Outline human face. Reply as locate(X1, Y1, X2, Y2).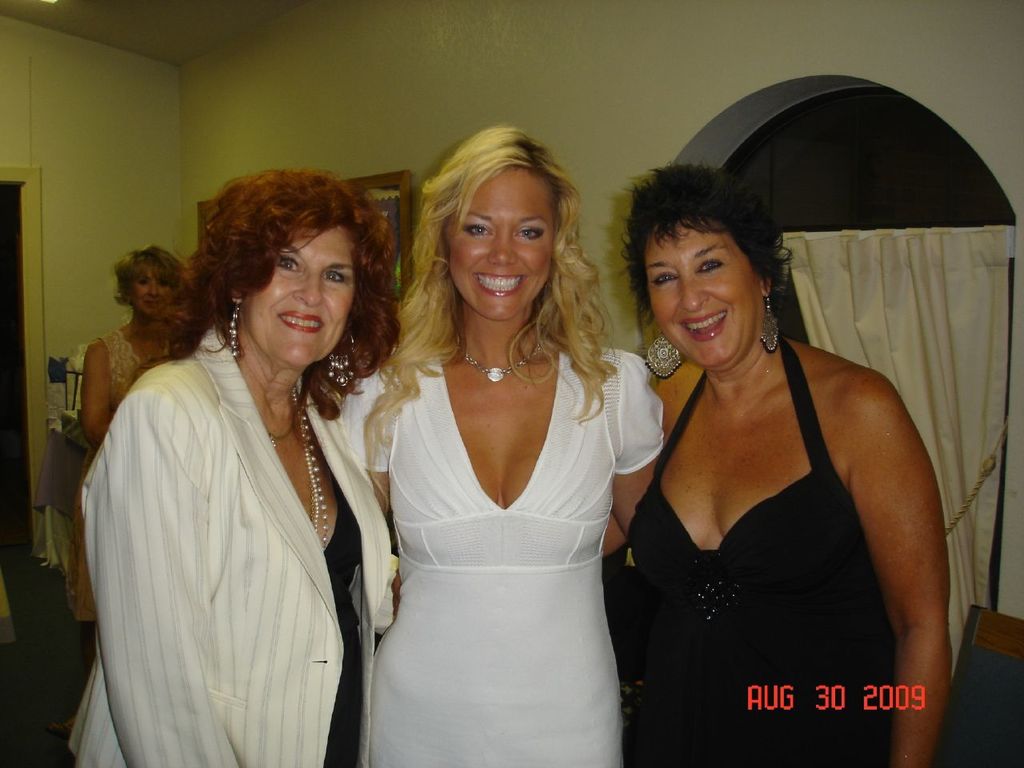
locate(444, 168, 556, 314).
